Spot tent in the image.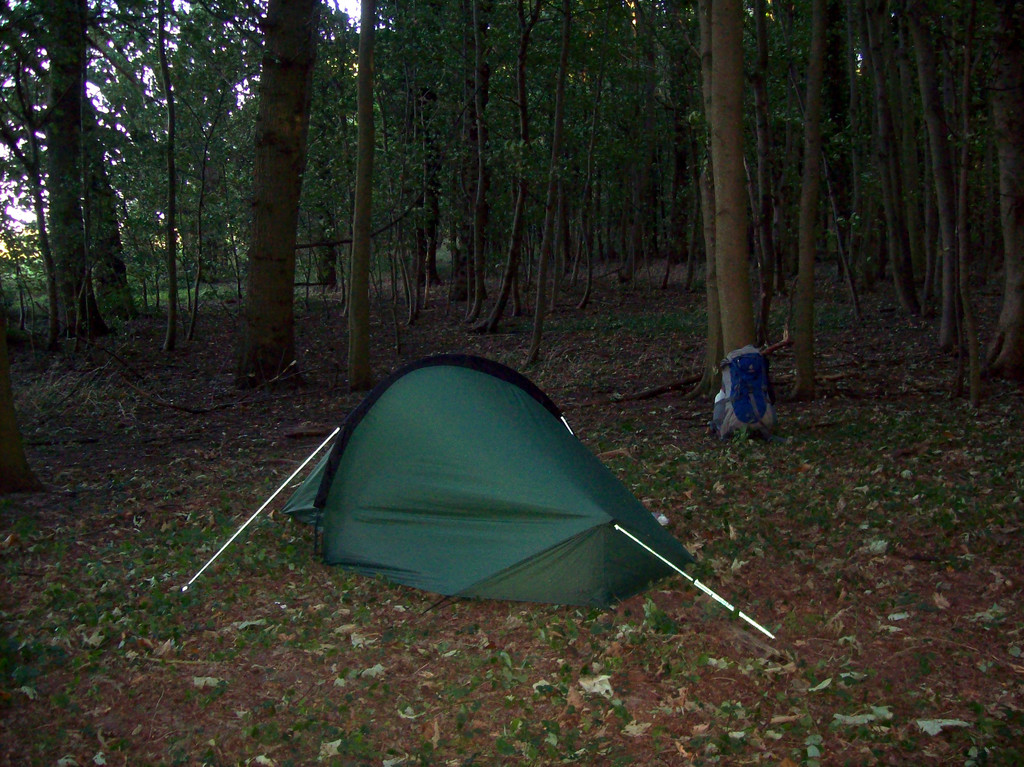
tent found at crop(187, 331, 768, 640).
